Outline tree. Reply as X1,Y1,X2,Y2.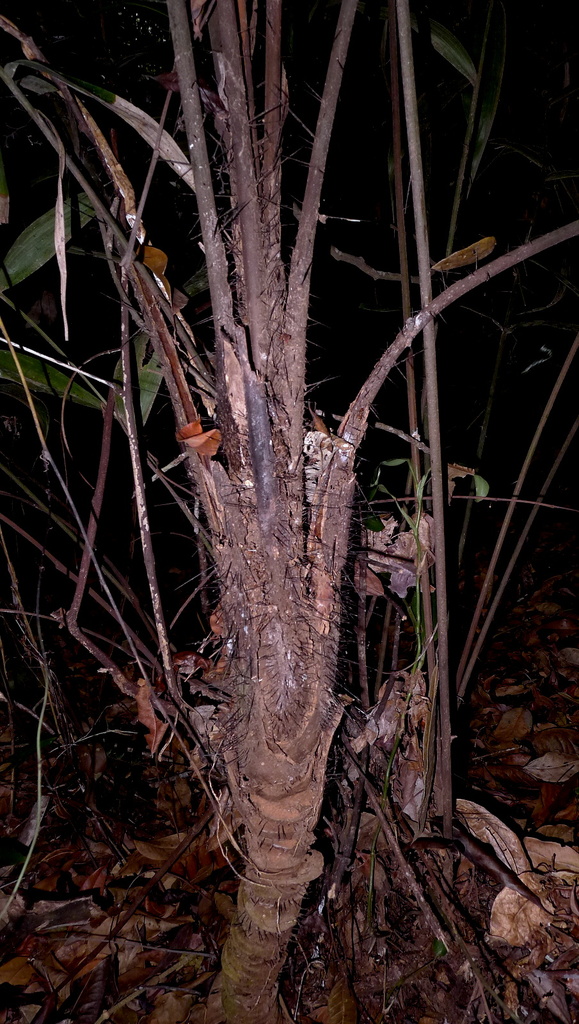
0,0,578,1023.
